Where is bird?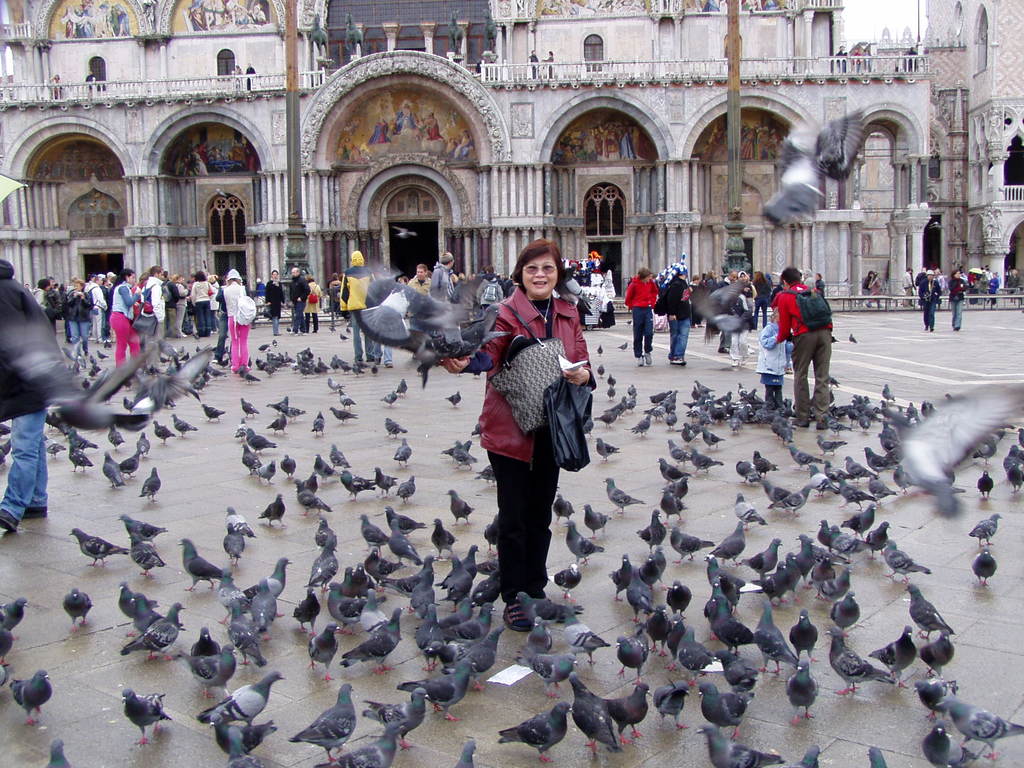
l=311, t=454, r=333, b=477.
